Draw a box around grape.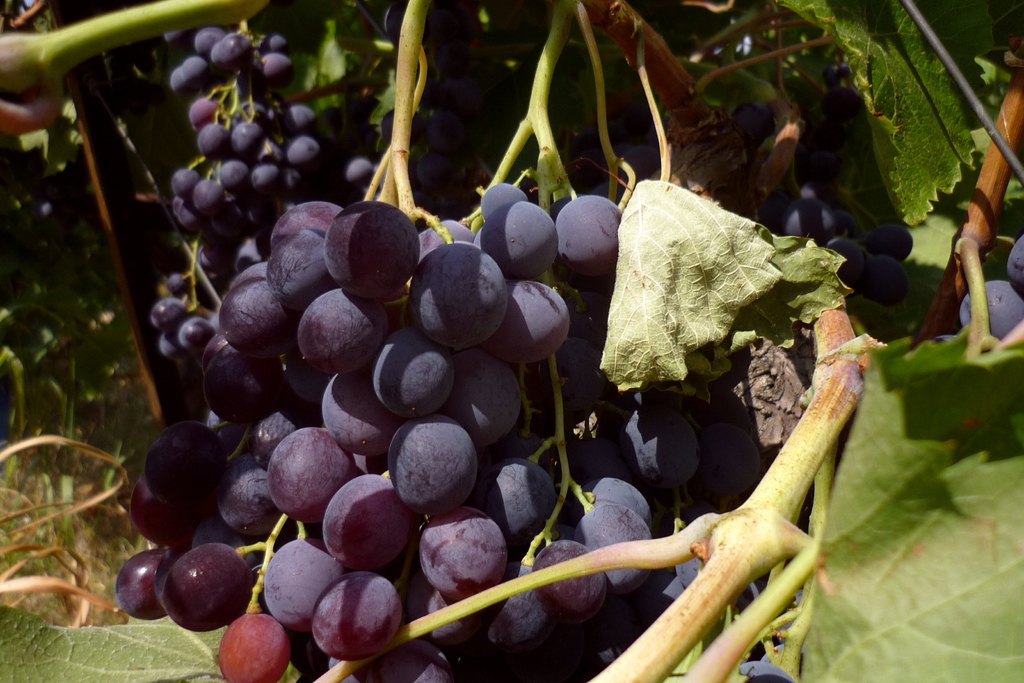
959 282 1023 341.
